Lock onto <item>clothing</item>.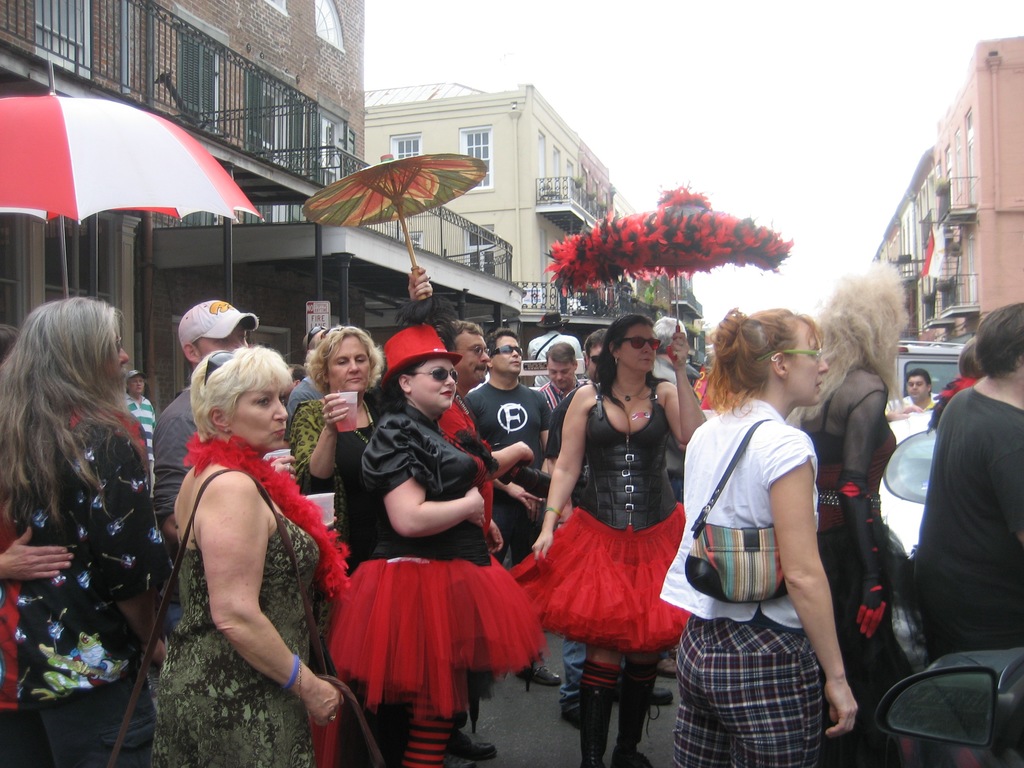
Locked: select_region(0, 508, 28, 767).
